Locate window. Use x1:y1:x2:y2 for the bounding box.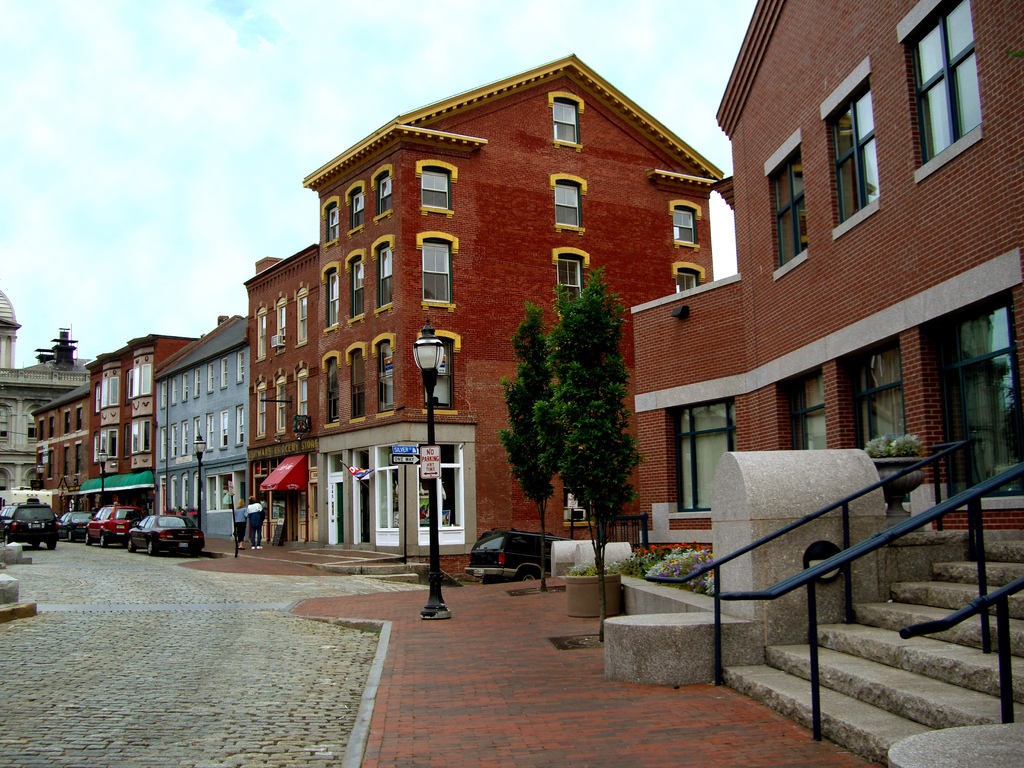
221:410:229:445.
